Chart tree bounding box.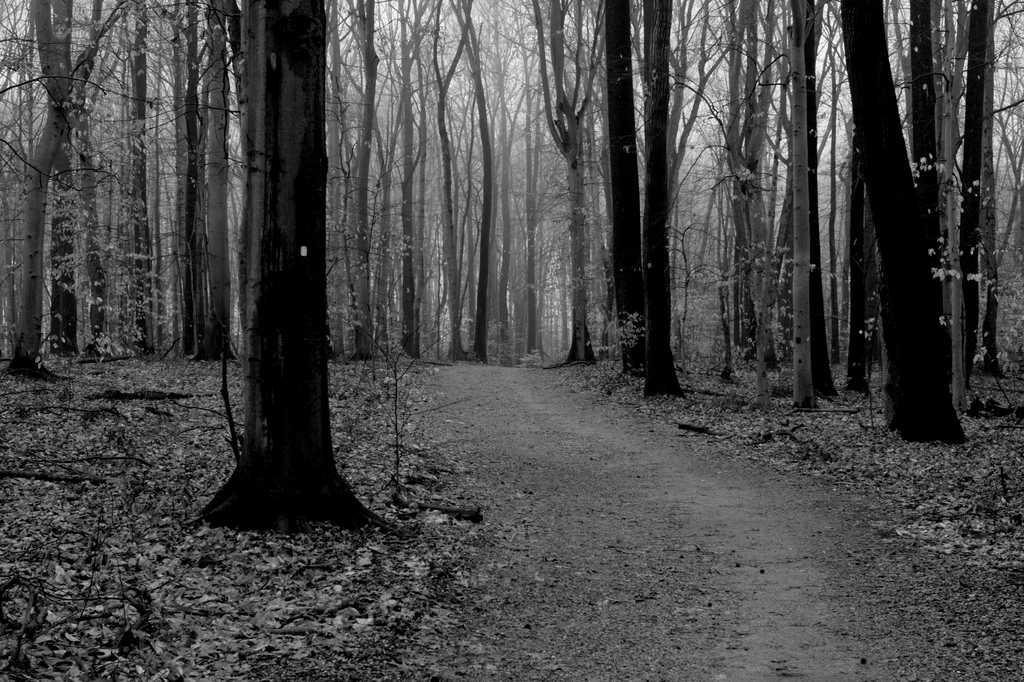
Charted: <region>530, 0, 609, 361</region>.
